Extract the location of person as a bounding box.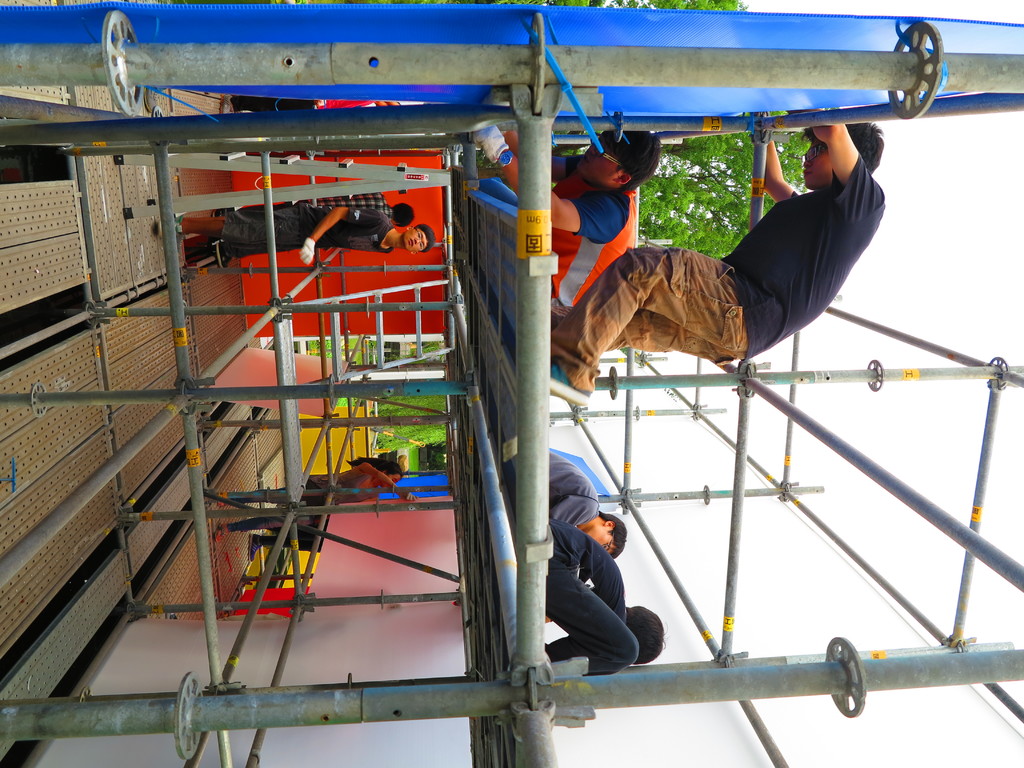
[x1=559, y1=100, x2=898, y2=454].
